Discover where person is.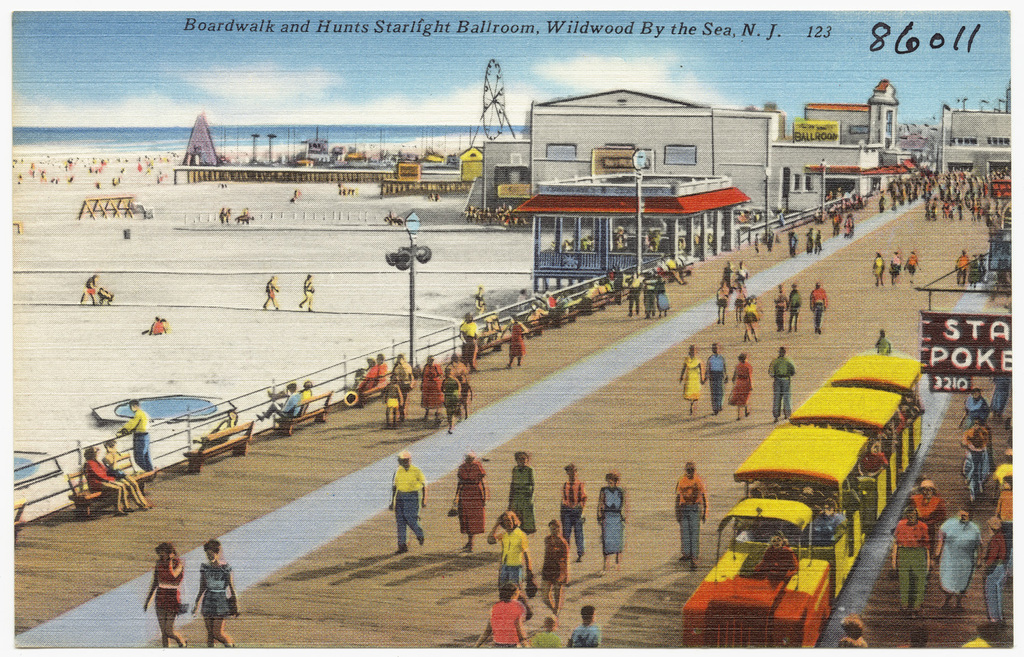
Discovered at BBox(644, 272, 657, 315).
